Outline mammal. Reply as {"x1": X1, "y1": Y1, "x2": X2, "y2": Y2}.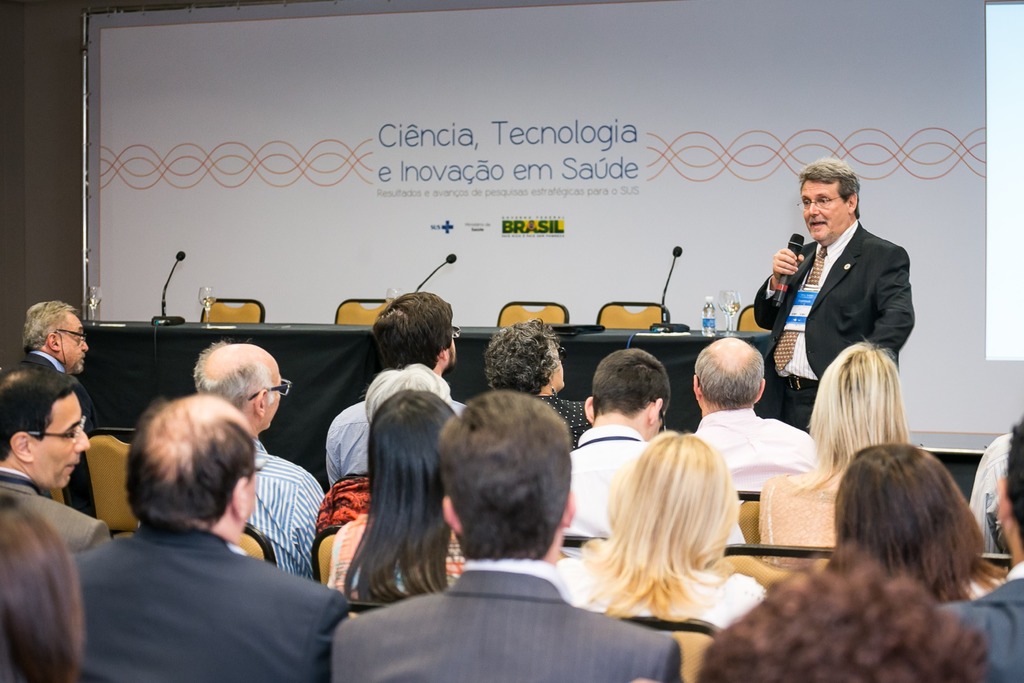
{"x1": 331, "y1": 388, "x2": 689, "y2": 682}.
